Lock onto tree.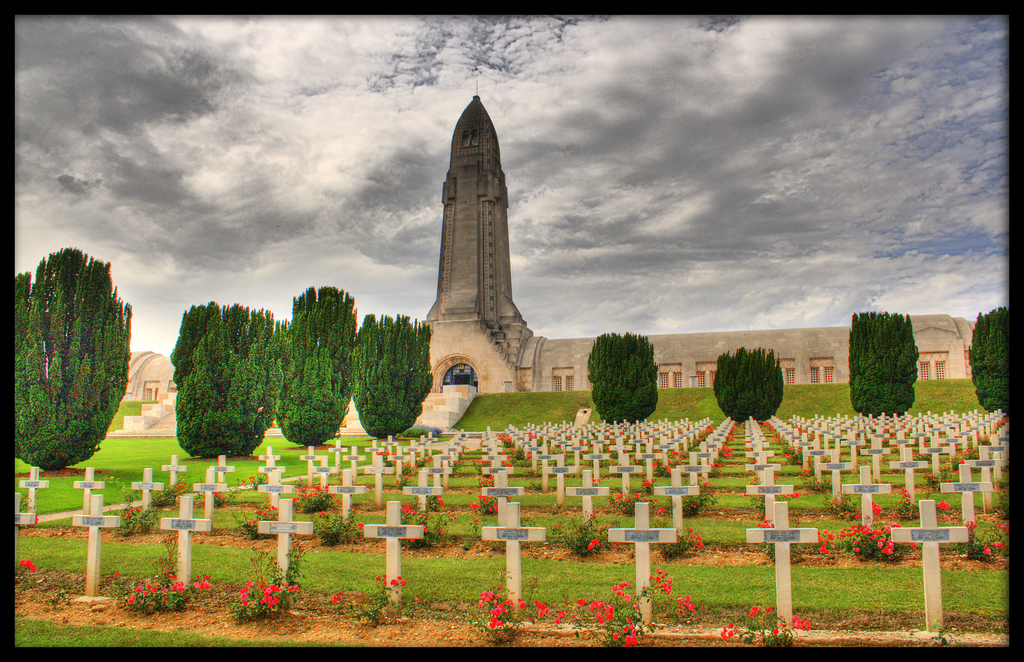
Locked: 583 326 659 422.
